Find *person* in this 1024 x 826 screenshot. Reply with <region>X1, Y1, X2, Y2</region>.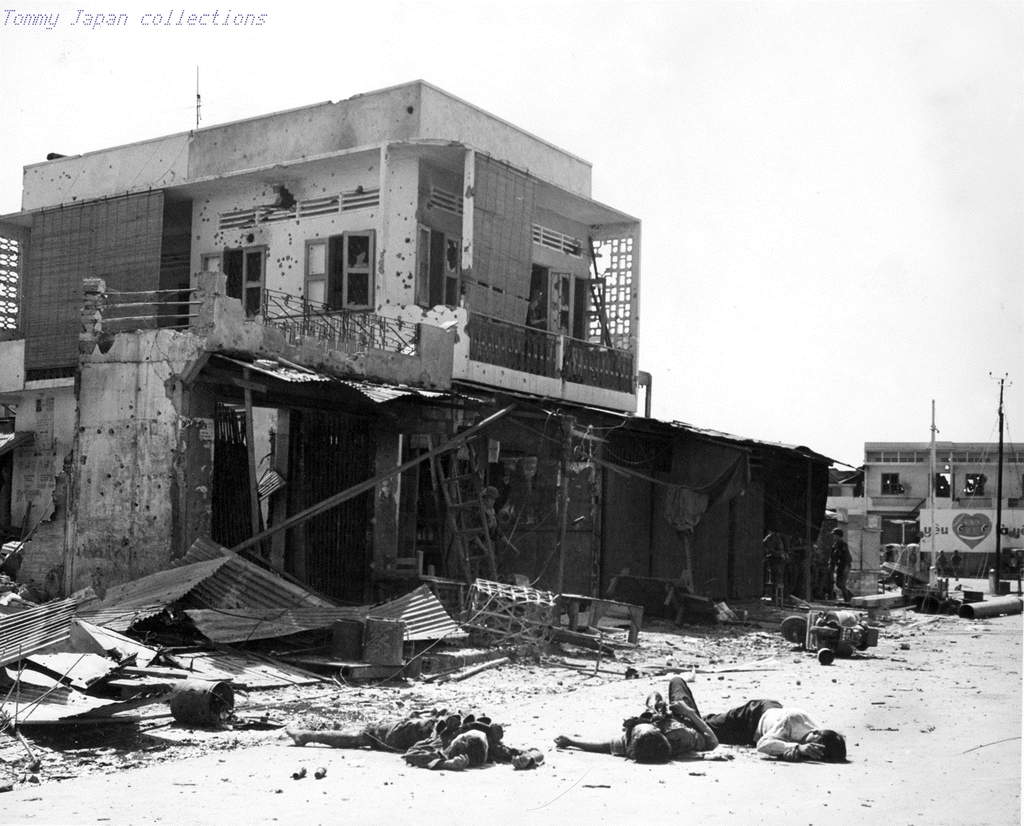
<region>949, 547, 962, 579</region>.
